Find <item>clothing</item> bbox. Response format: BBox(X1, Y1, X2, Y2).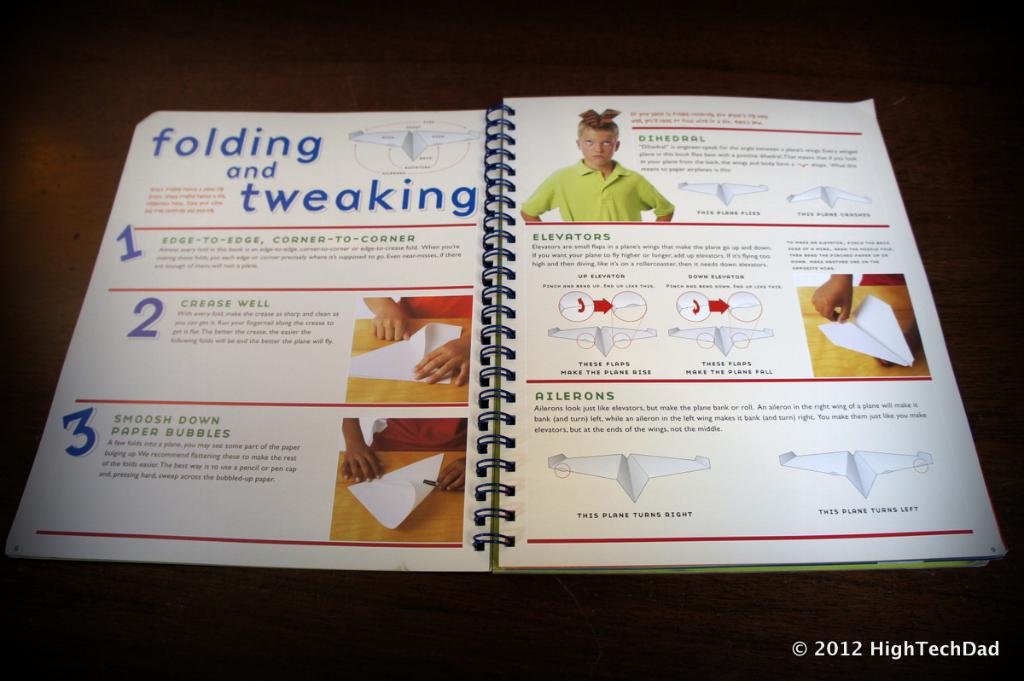
BBox(399, 293, 471, 316).
